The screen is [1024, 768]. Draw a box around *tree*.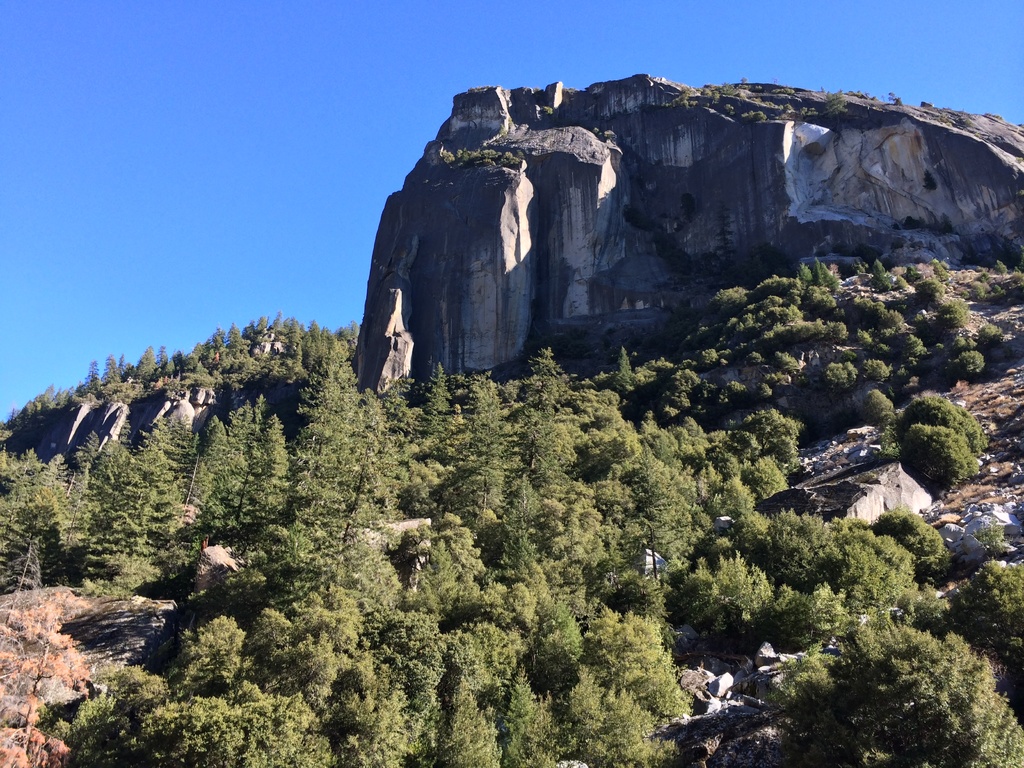
detection(0, 280, 1023, 767).
